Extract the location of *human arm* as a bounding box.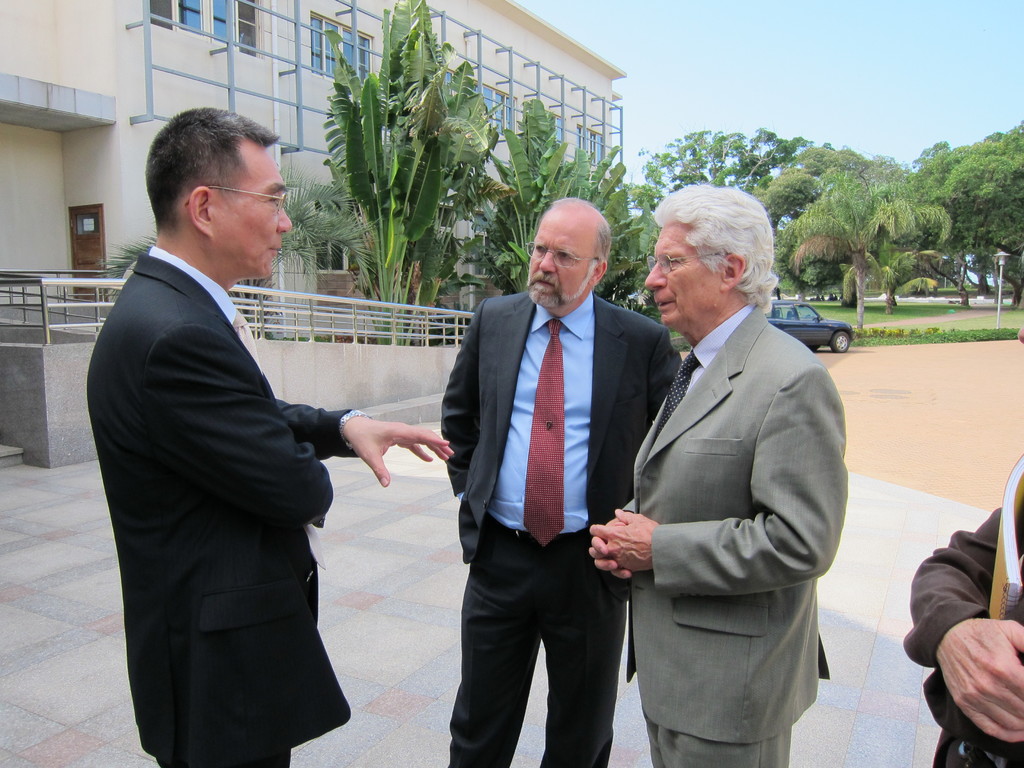
[x1=442, y1=294, x2=488, y2=565].
